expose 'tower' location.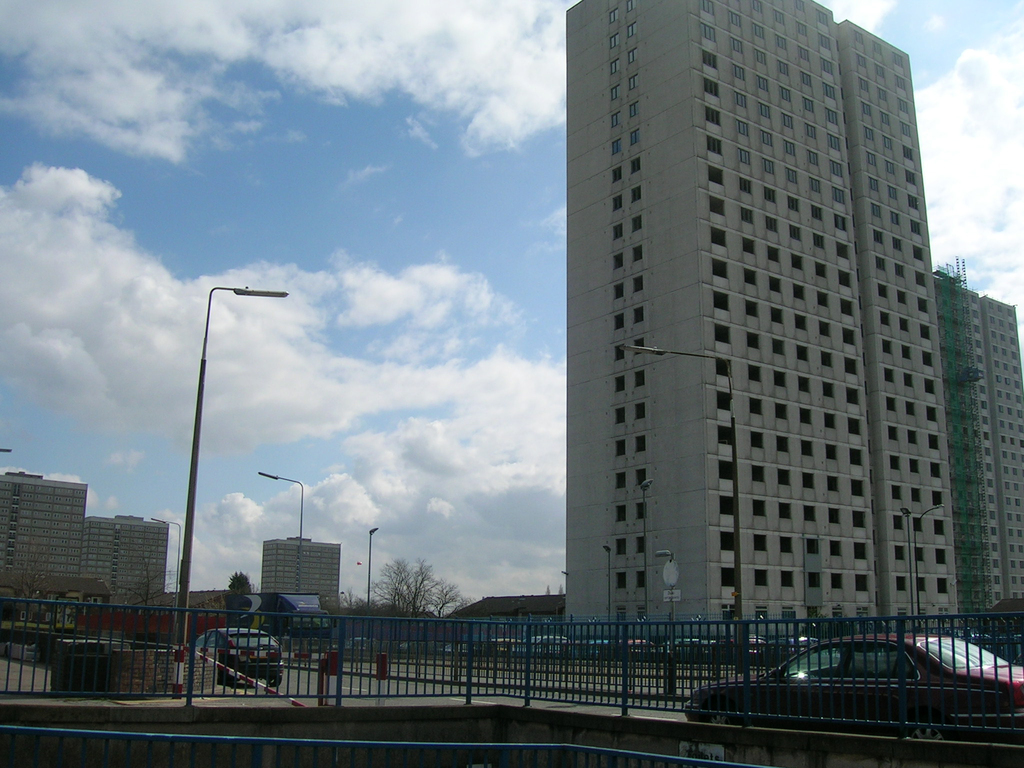
Exposed at 934,276,1007,623.
